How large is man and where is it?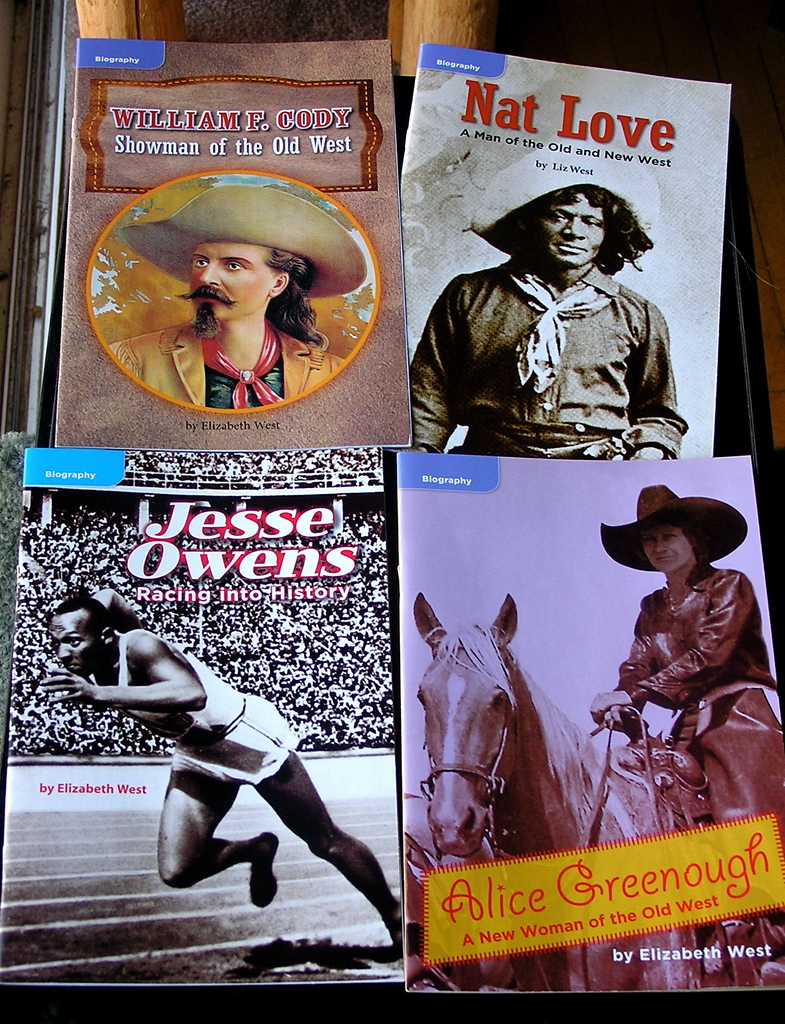
Bounding box: (581, 498, 784, 993).
